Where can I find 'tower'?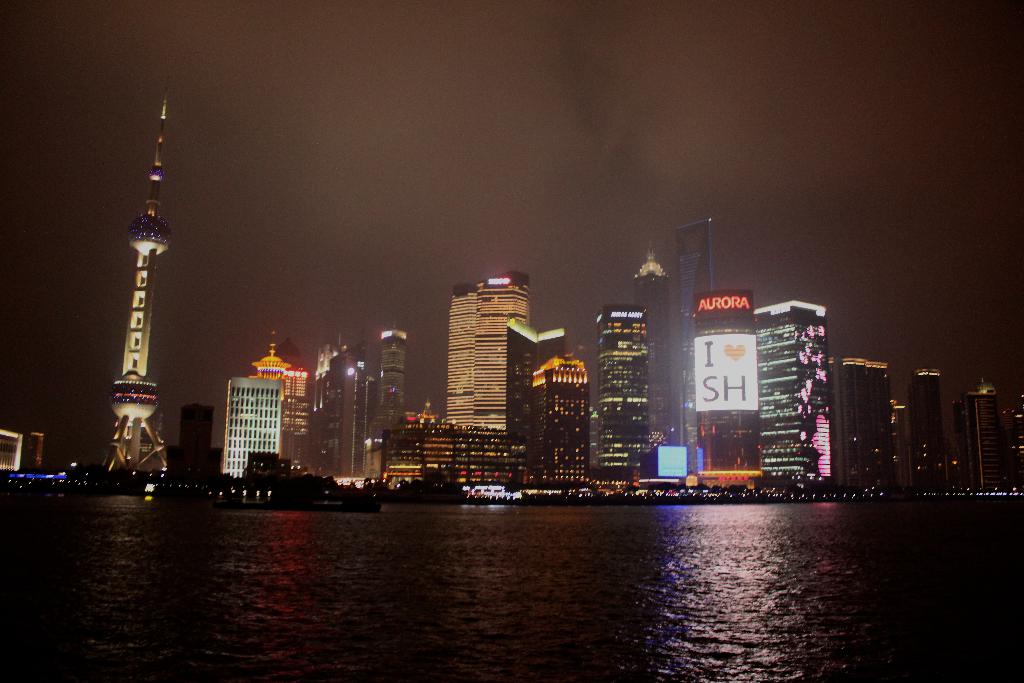
You can find it at 280 364 314 483.
